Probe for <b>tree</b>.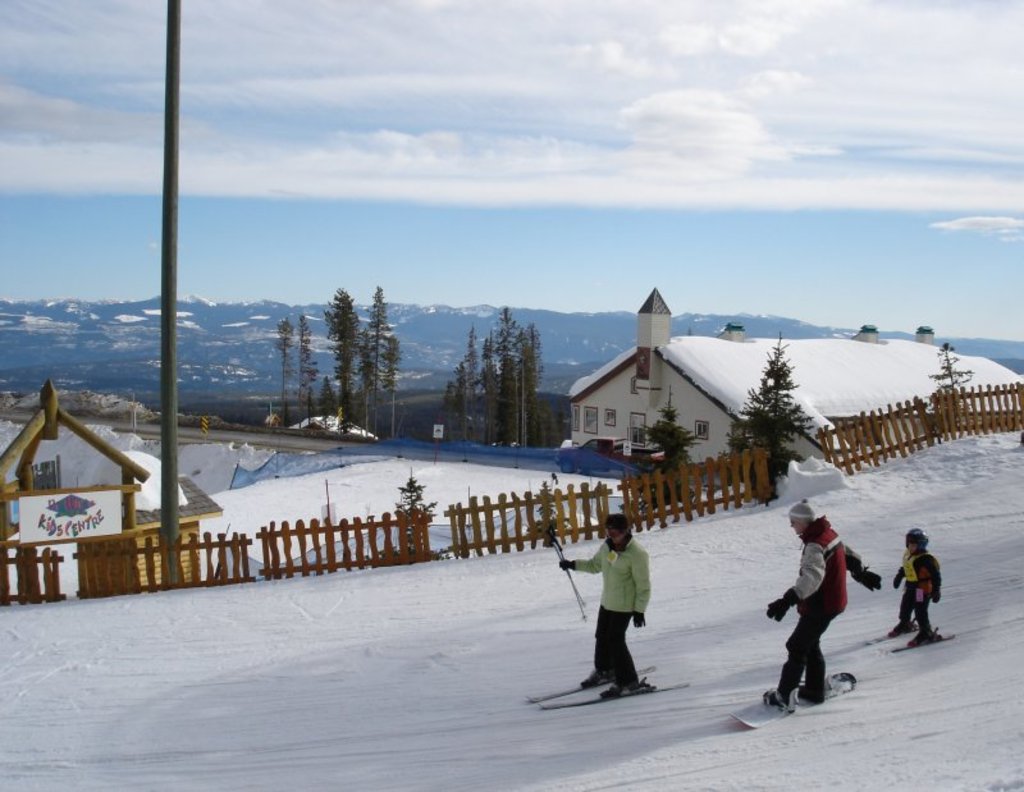
Probe result: BBox(724, 334, 818, 500).
